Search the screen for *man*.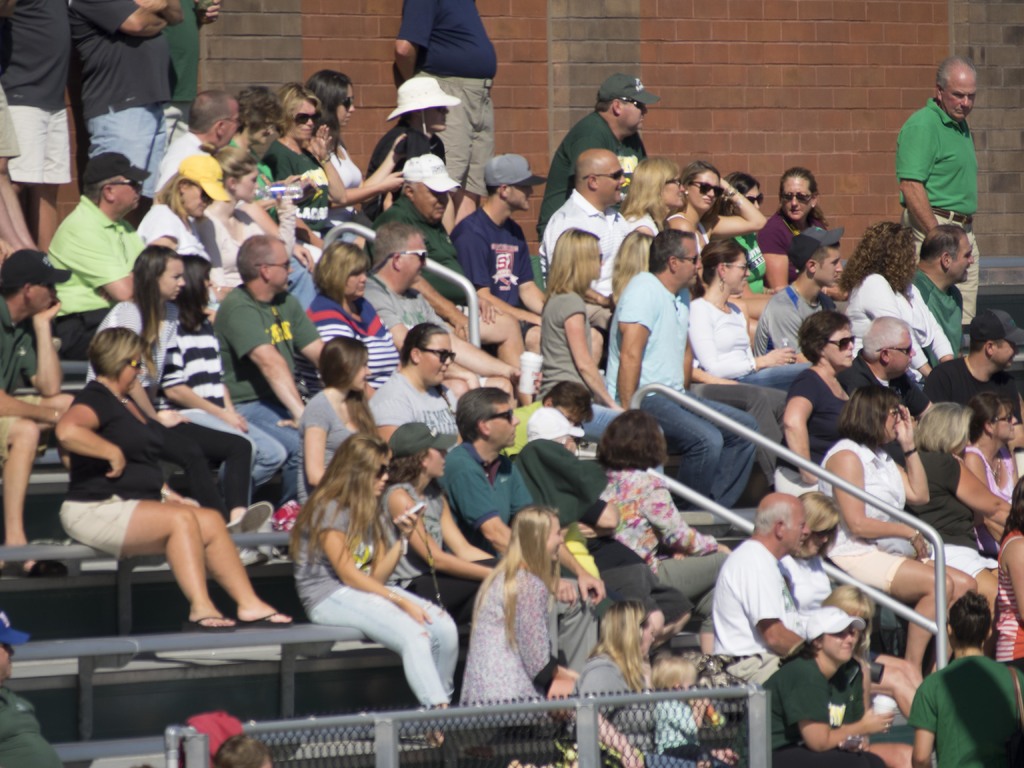
Found at {"left": 356, "top": 228, "right": 524, "bottom": 390}.
